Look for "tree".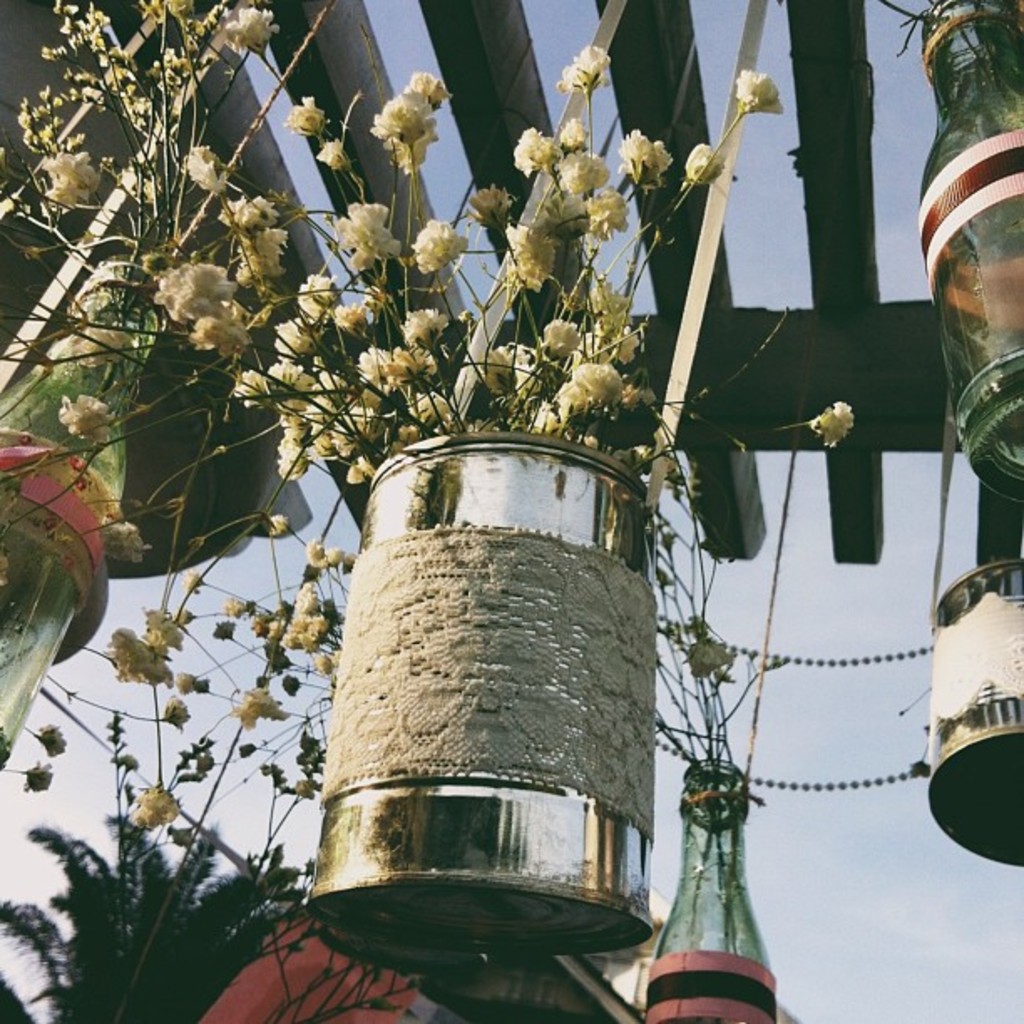
Found: [x1=0, y1=798, x2=311, y2=1022].
